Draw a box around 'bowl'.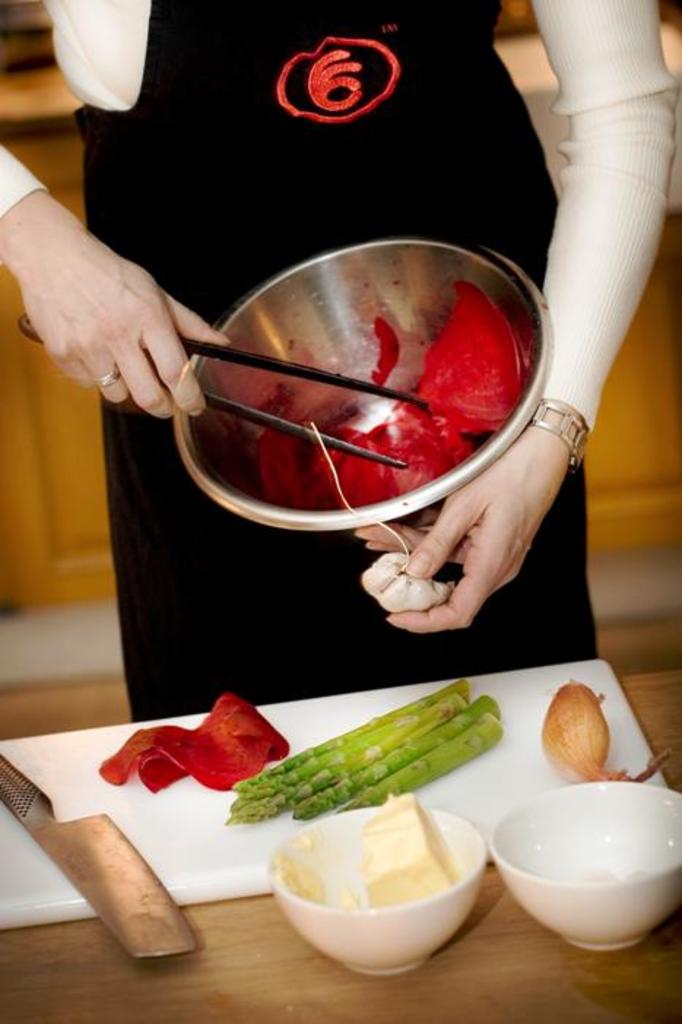
bbox=(174, 235, 553, 533).
